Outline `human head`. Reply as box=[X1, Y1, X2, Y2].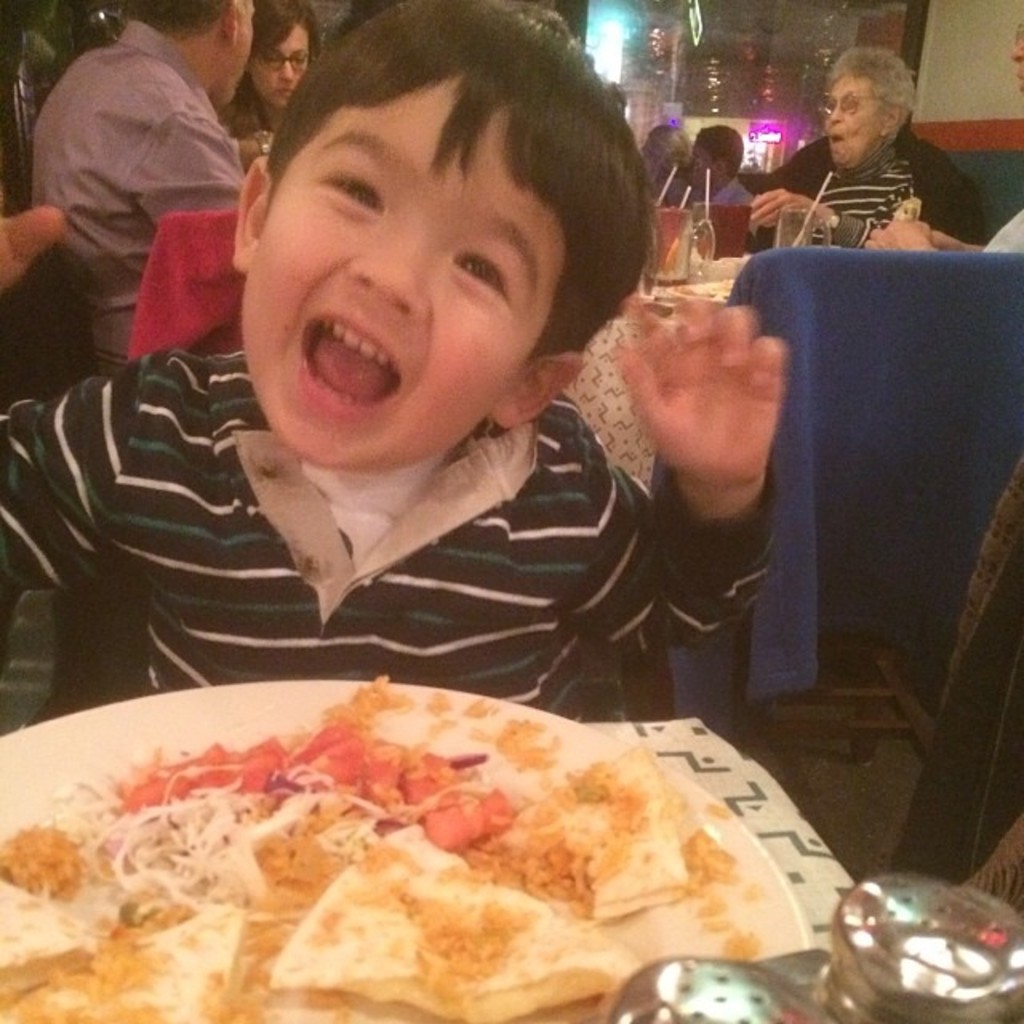
box=[1011, 22, 1022, 88].
